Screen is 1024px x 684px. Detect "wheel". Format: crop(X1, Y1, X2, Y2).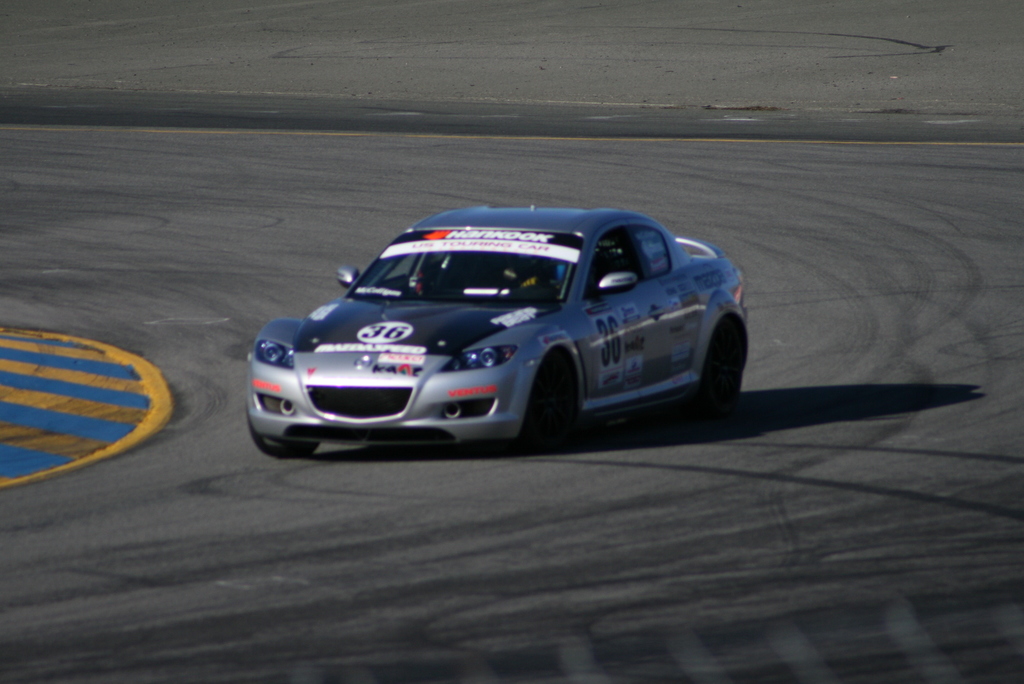
crop(699, 316, 745, 418).
